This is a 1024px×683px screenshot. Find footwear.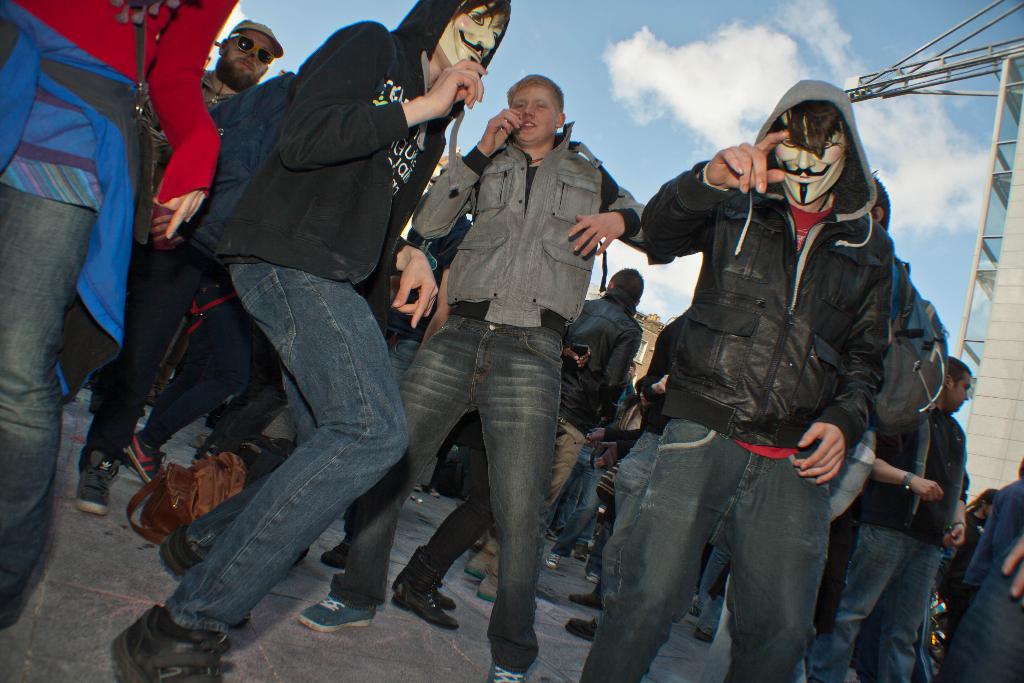
Bounding box: <region>469, 536, 503, 604</region>.
